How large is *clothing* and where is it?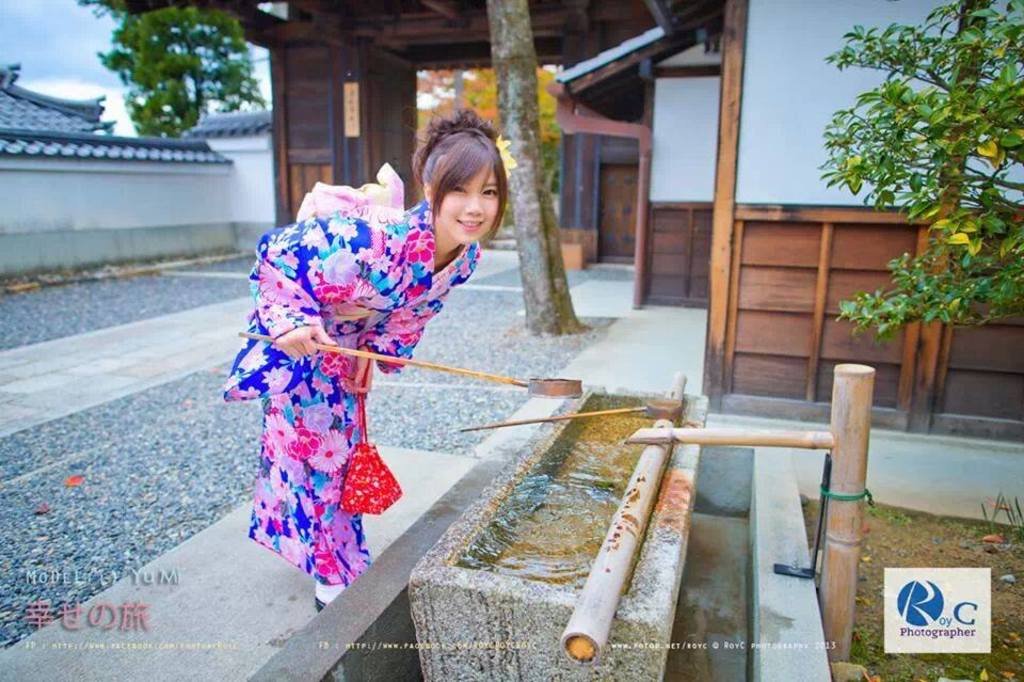
Bounding box: bbox=[212, 128, 464, 550].
